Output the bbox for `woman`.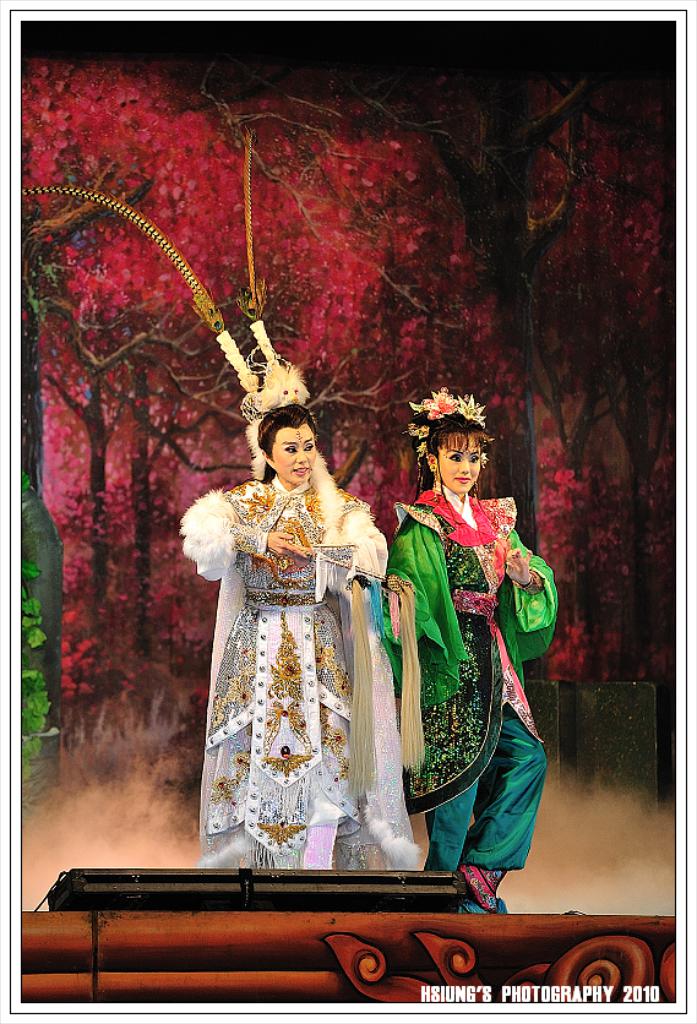
x1=375, y1=391, x2=562, y2=916.
